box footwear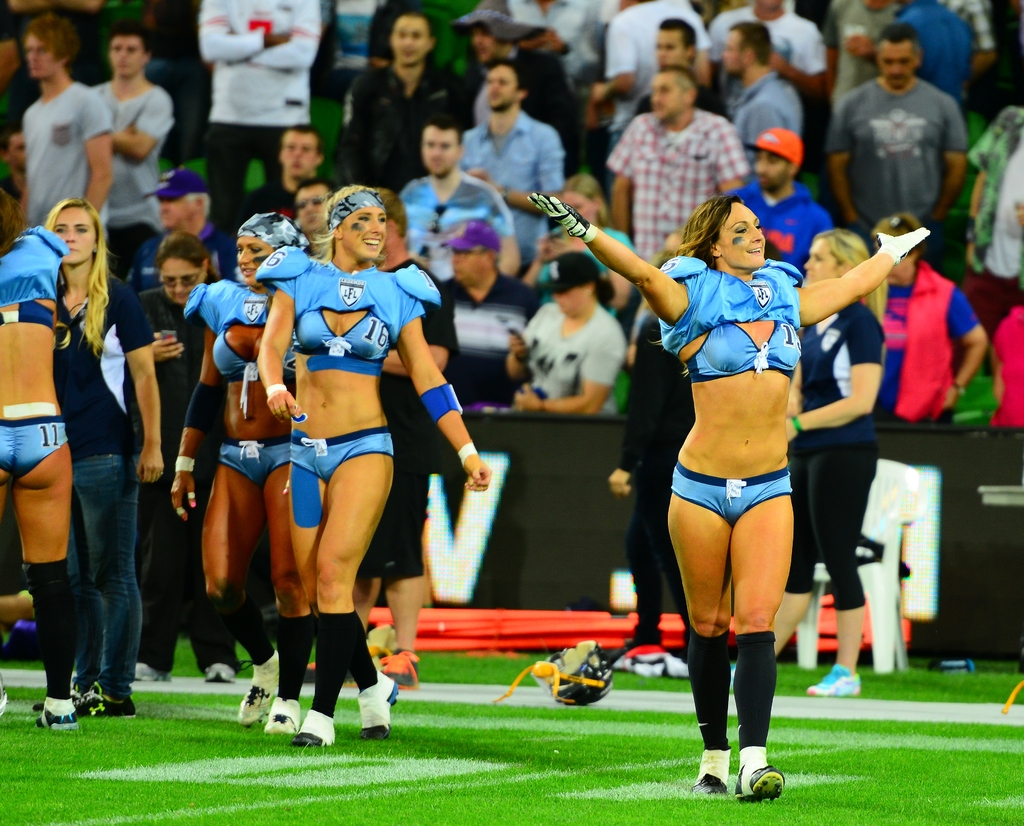
Rect(735, 747, 782, 796)
